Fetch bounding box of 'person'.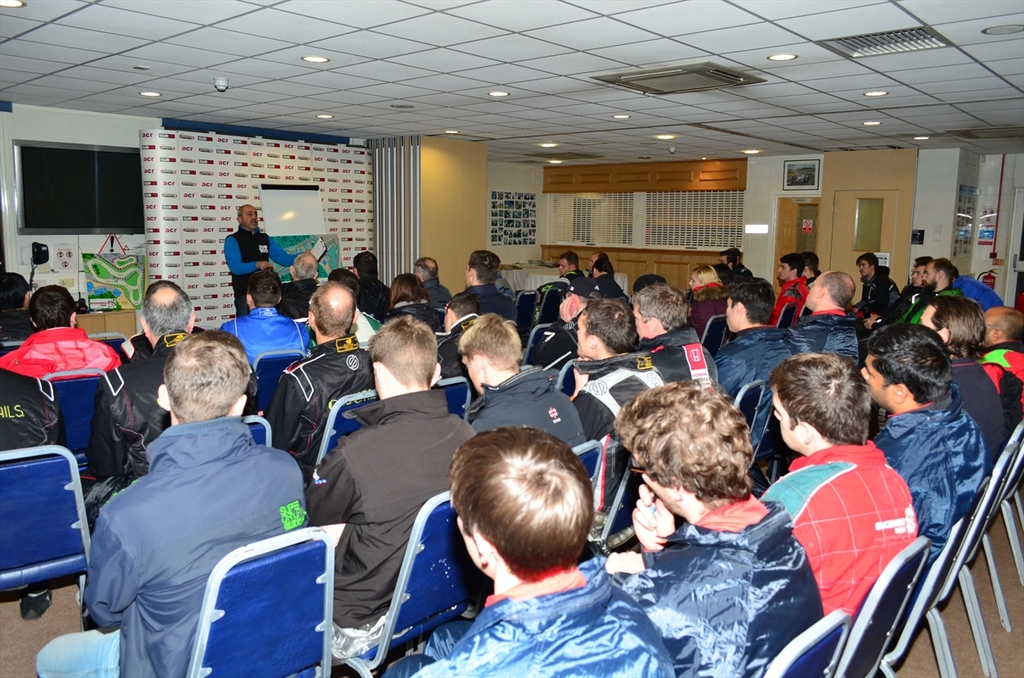
Bbox: [left=590, top=250, right=609, bottom=277].
